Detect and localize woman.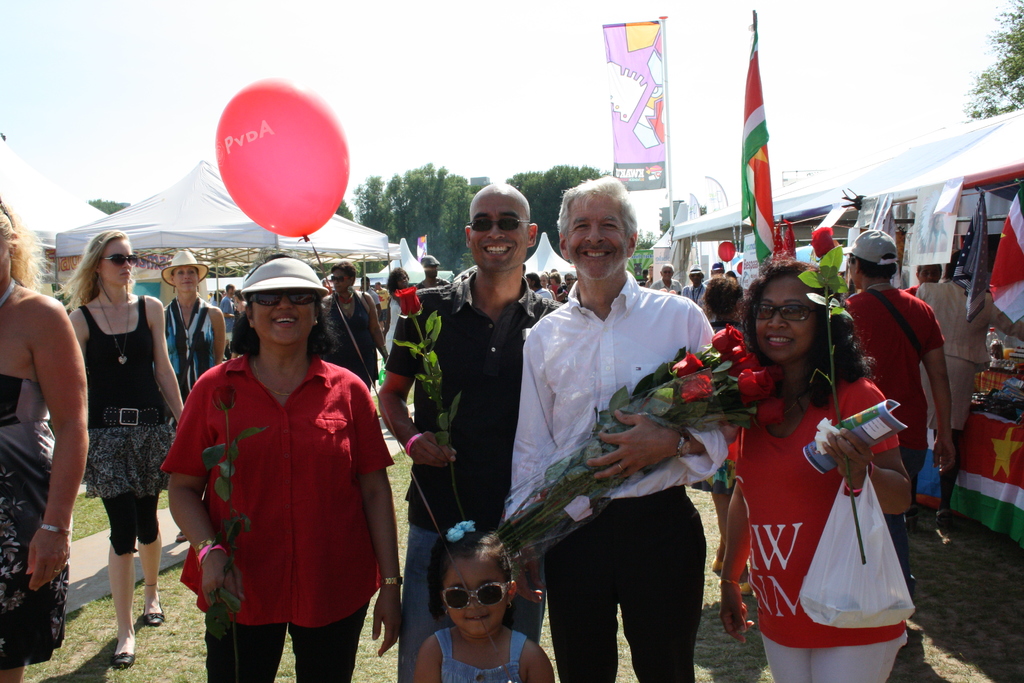
Localized at box=[538, 272, 556, 300].
